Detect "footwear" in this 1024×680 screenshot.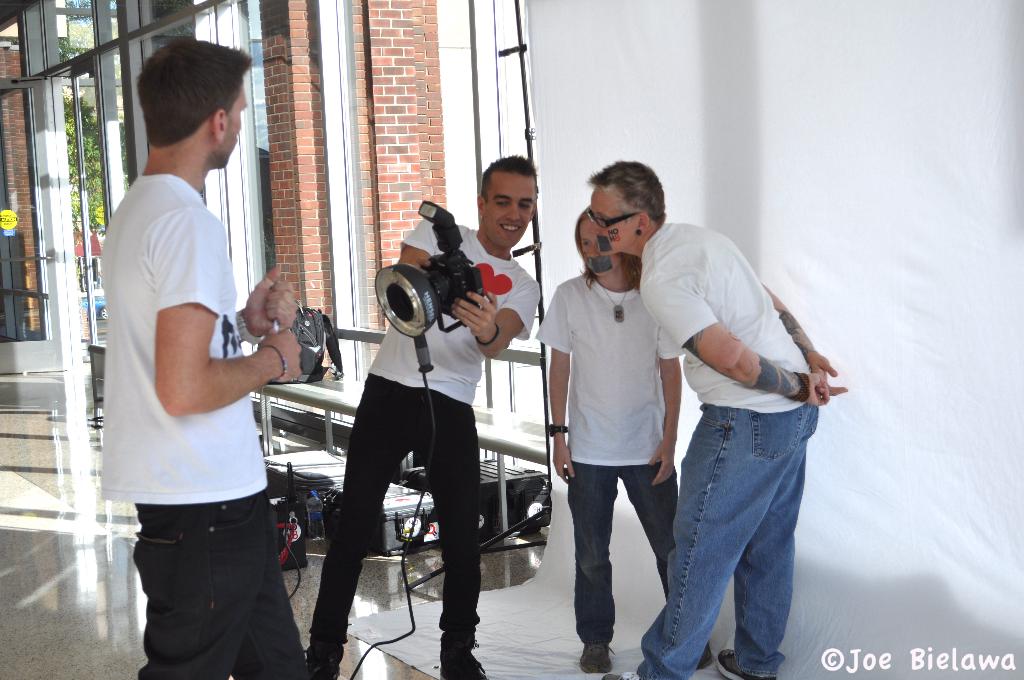
Detection: (left=579, top=642, right=615, bottom=670).
